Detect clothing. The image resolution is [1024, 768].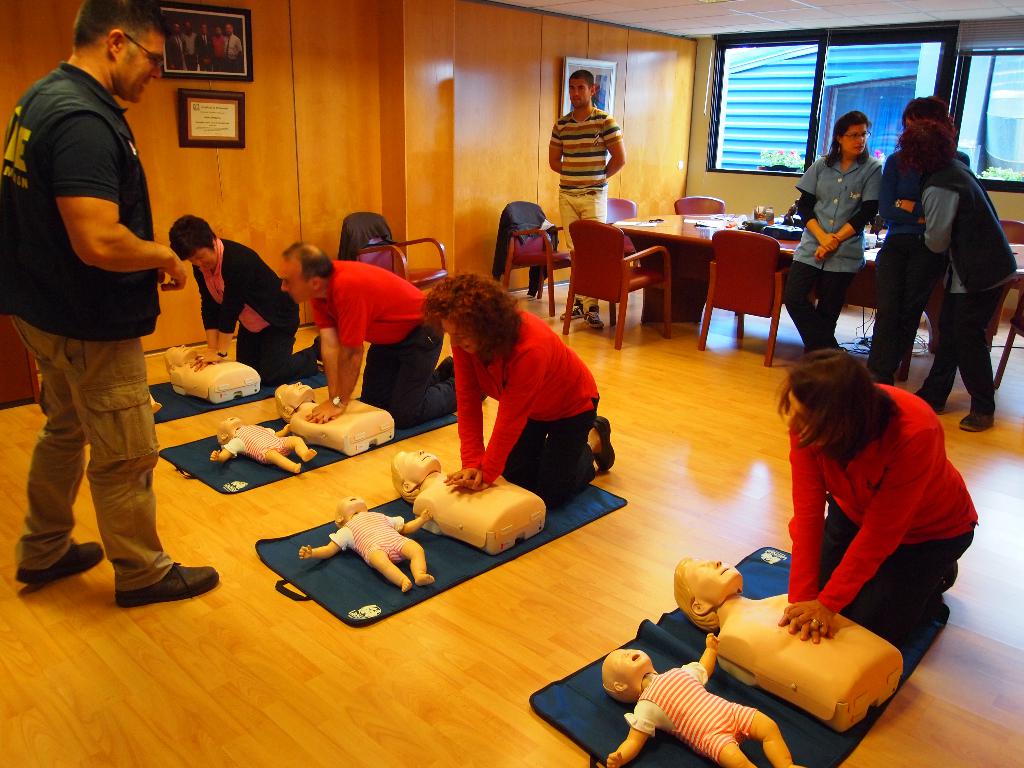
BBox(188, 259, 332, 384).
